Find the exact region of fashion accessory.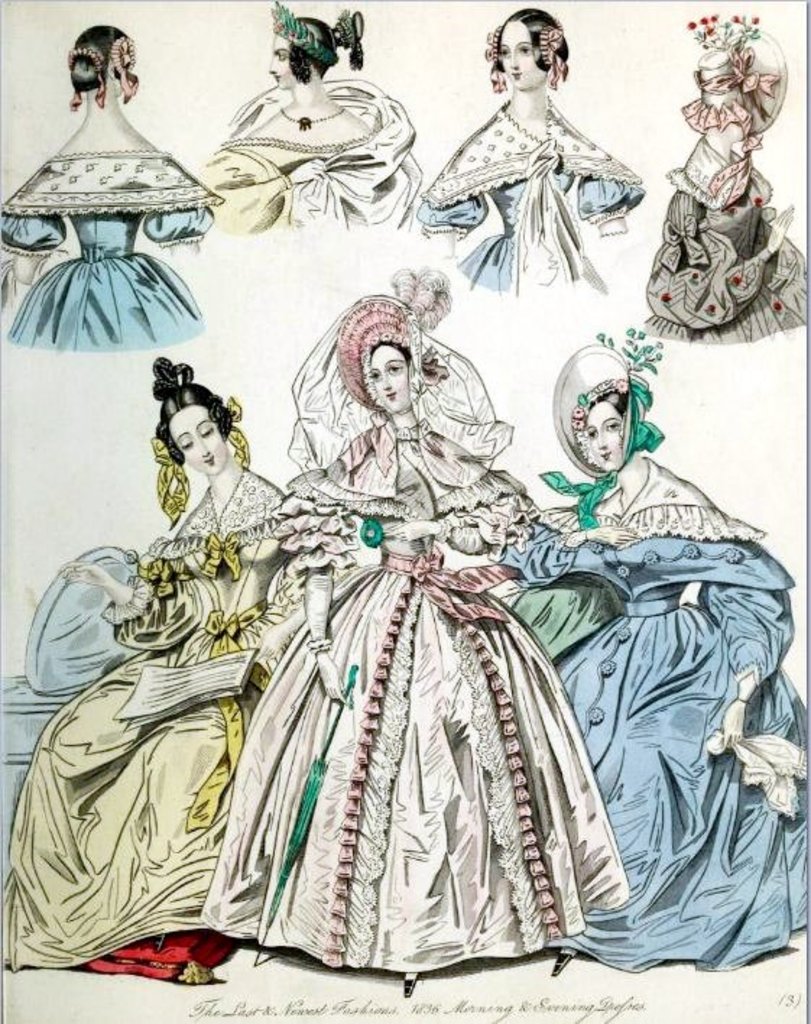
Exact region: {"left": 332, "top": 263, "right": 454, "bottom": 412}.
